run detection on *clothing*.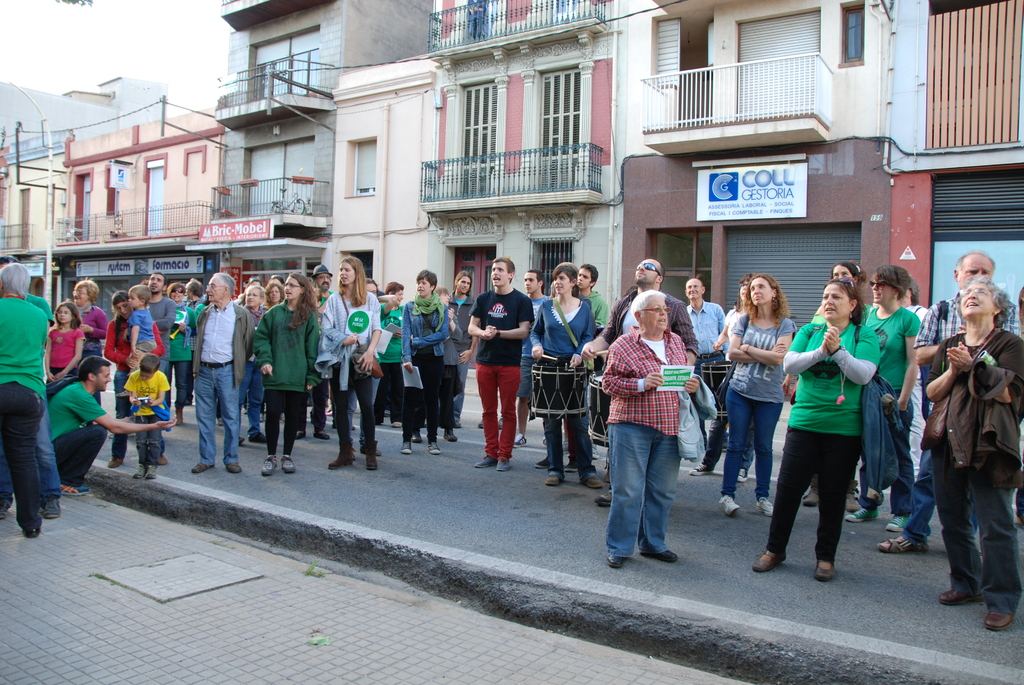
Result: <box>932,329,1019,475</box>.
